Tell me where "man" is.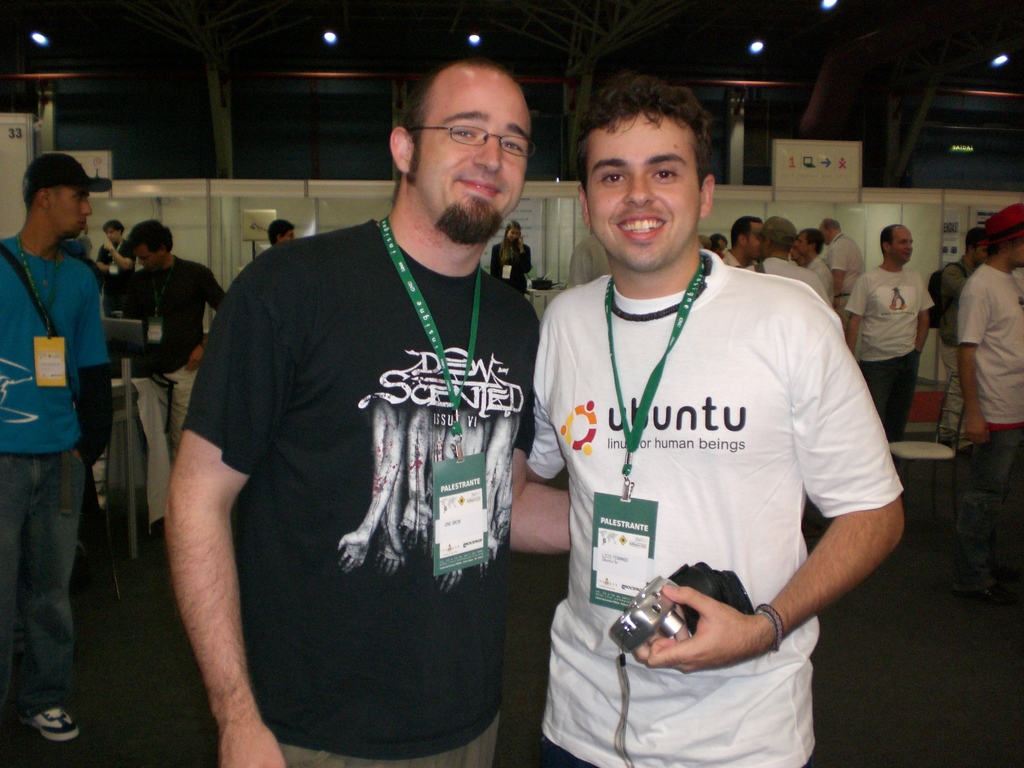
"man" is at 118,220,228,557.
